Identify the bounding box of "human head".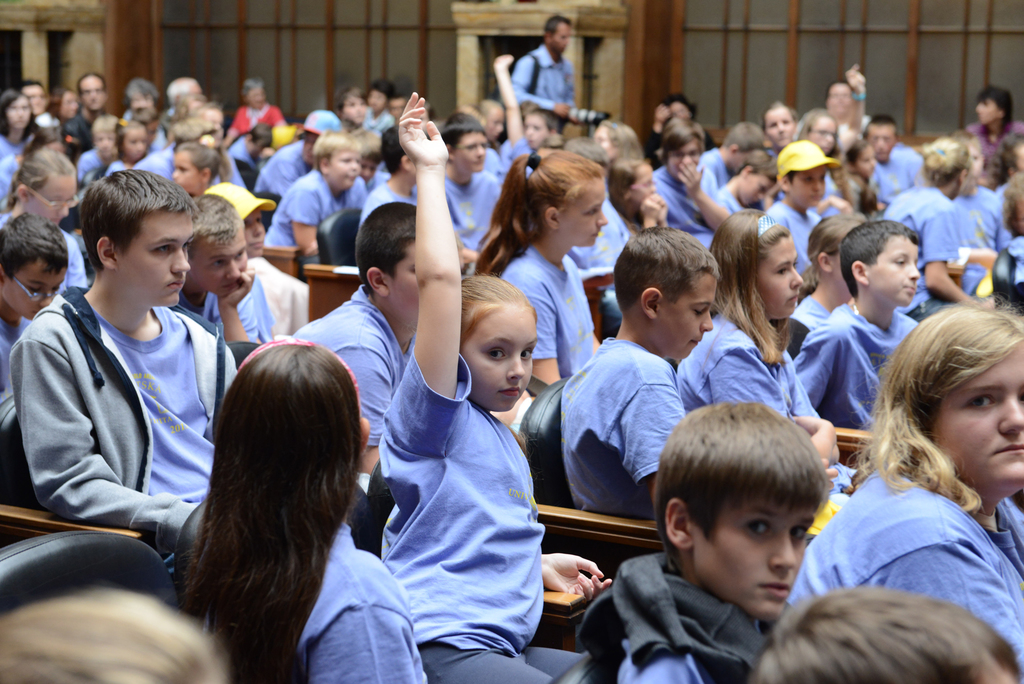
x1=440, y1=108, x2=490, y2=174.
